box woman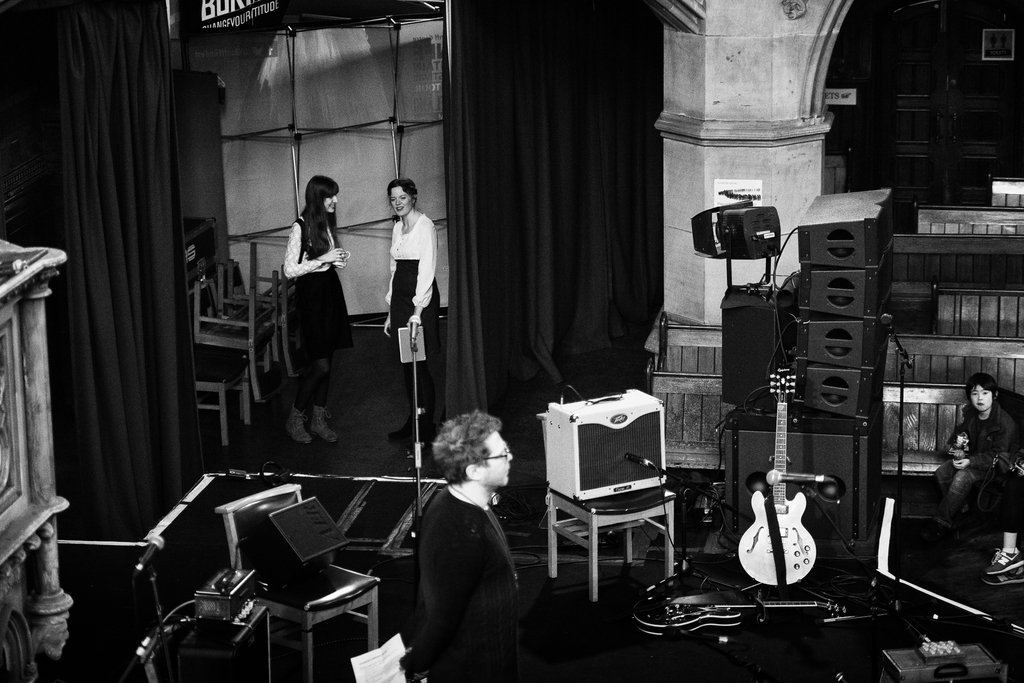
{"x1": 926, "y1": 363, "x2": 1014, "y2": 599}
